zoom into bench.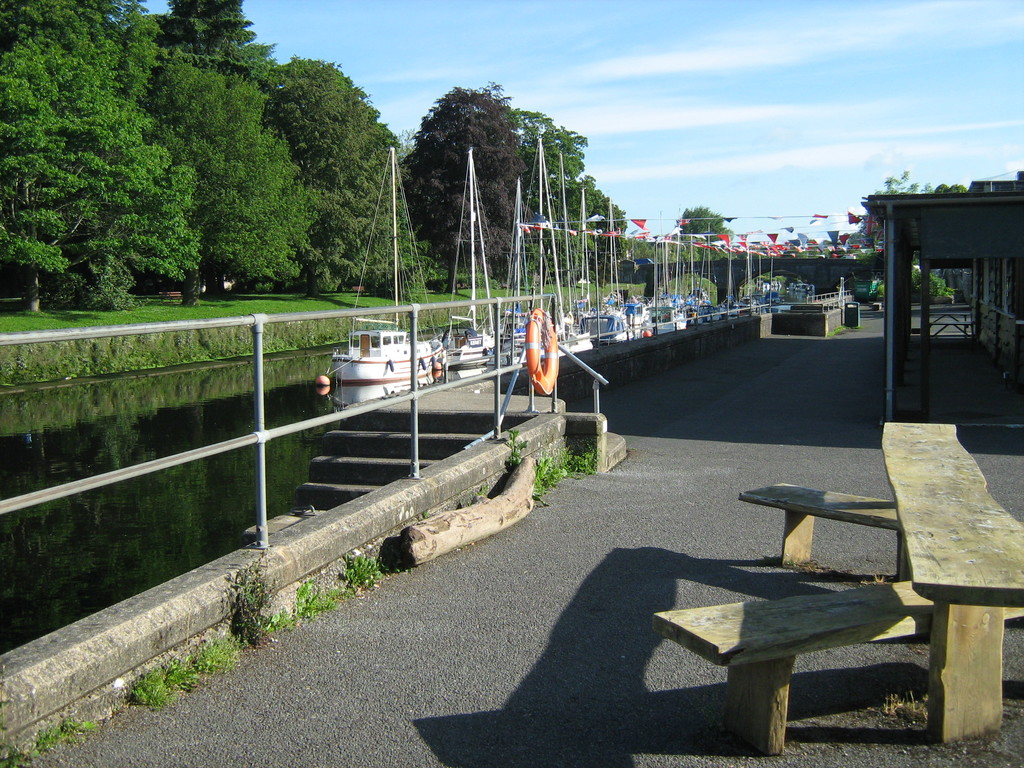
Zoom target: x1=643, y1=546, x2=980, y2=754.
